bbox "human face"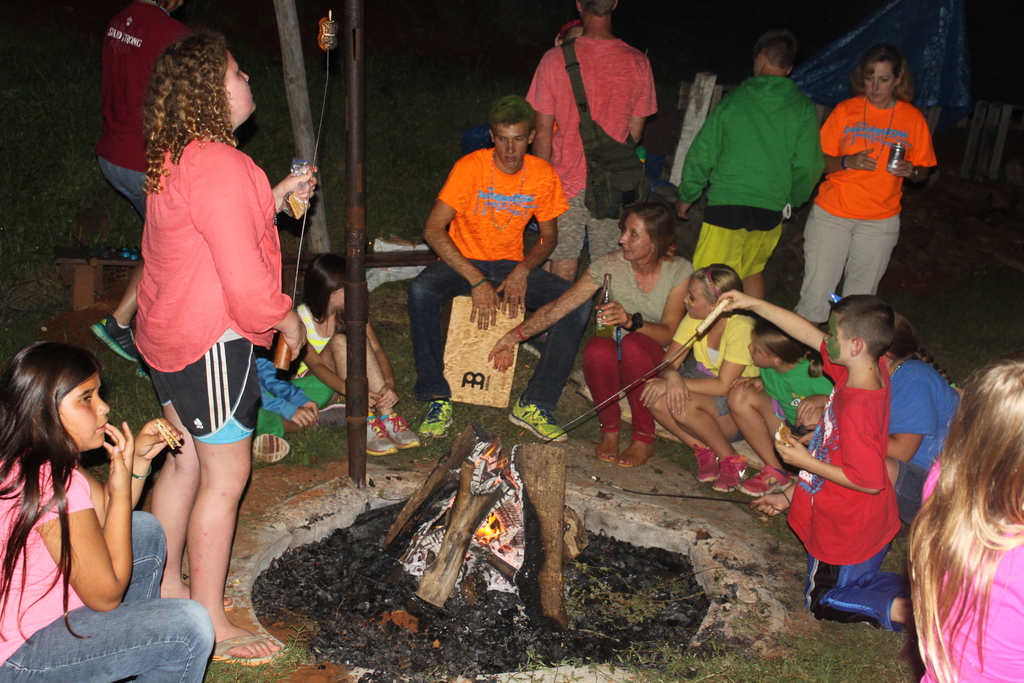
pyautogui.locateOnScreen(682, 277, 711, 320)
